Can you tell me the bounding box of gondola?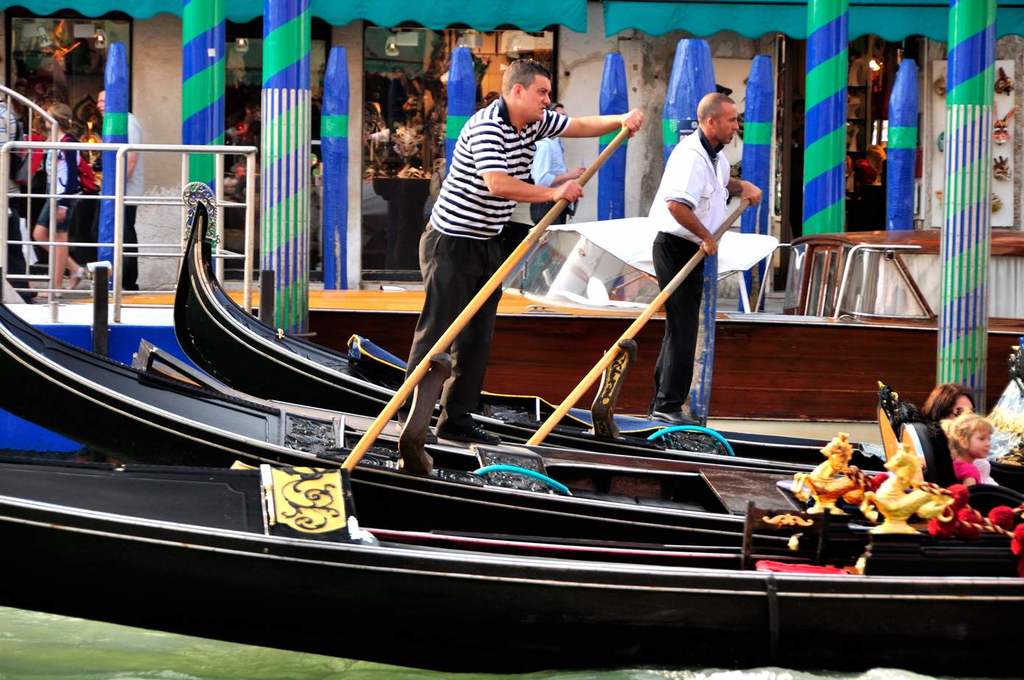
l=166, t=177, r=913, b=492.
